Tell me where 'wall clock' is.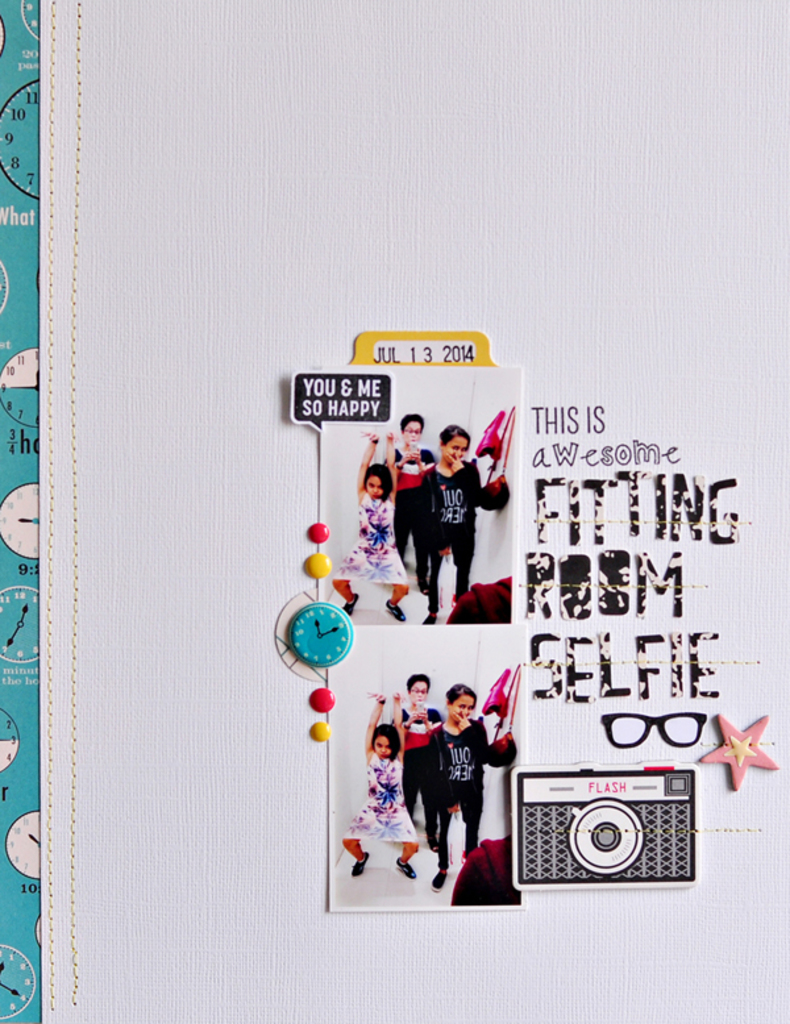
'wall clock' is at 288/595/354/670.
